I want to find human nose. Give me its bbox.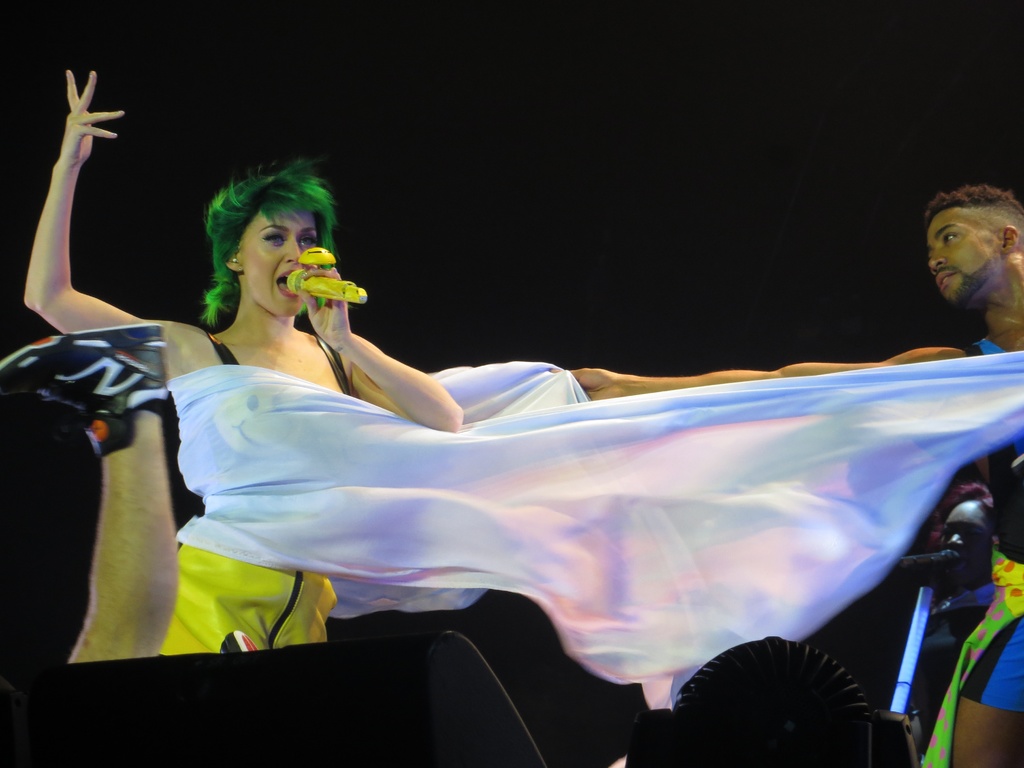
detection(927, 252, 948, 271).
